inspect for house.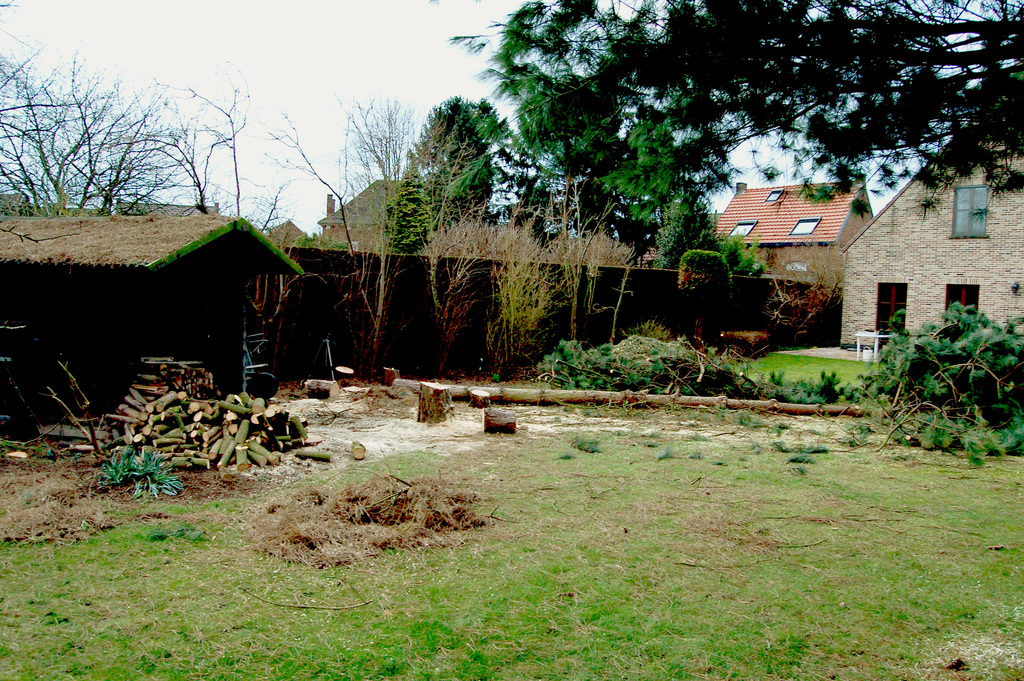
Inspection: <region>0, 201, 304, 390</region>.
